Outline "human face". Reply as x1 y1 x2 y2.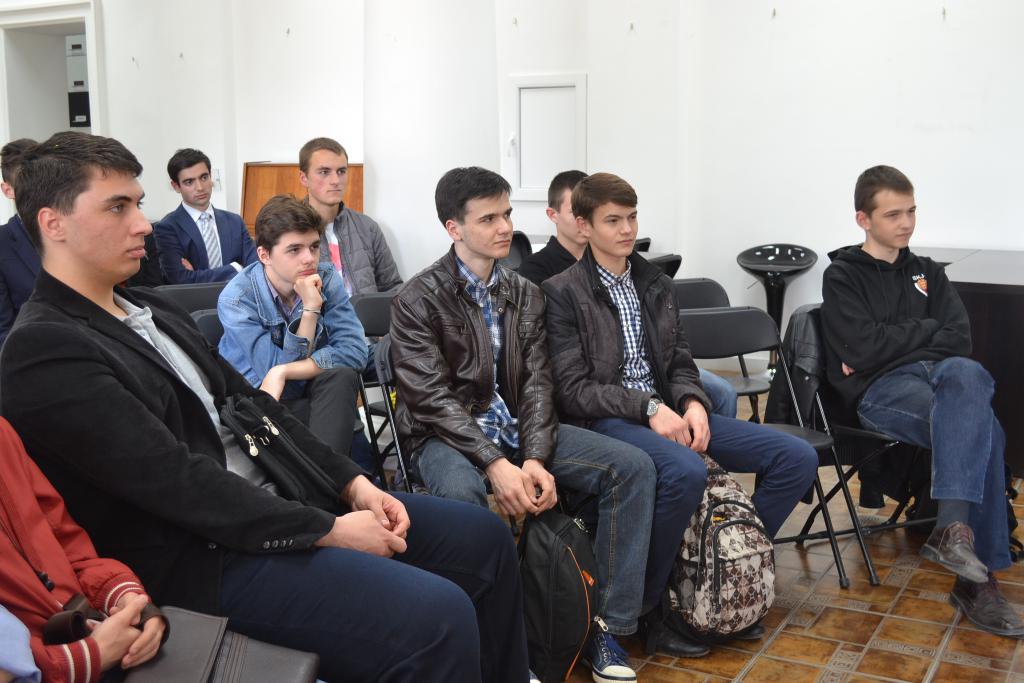
271 233 324 278.
